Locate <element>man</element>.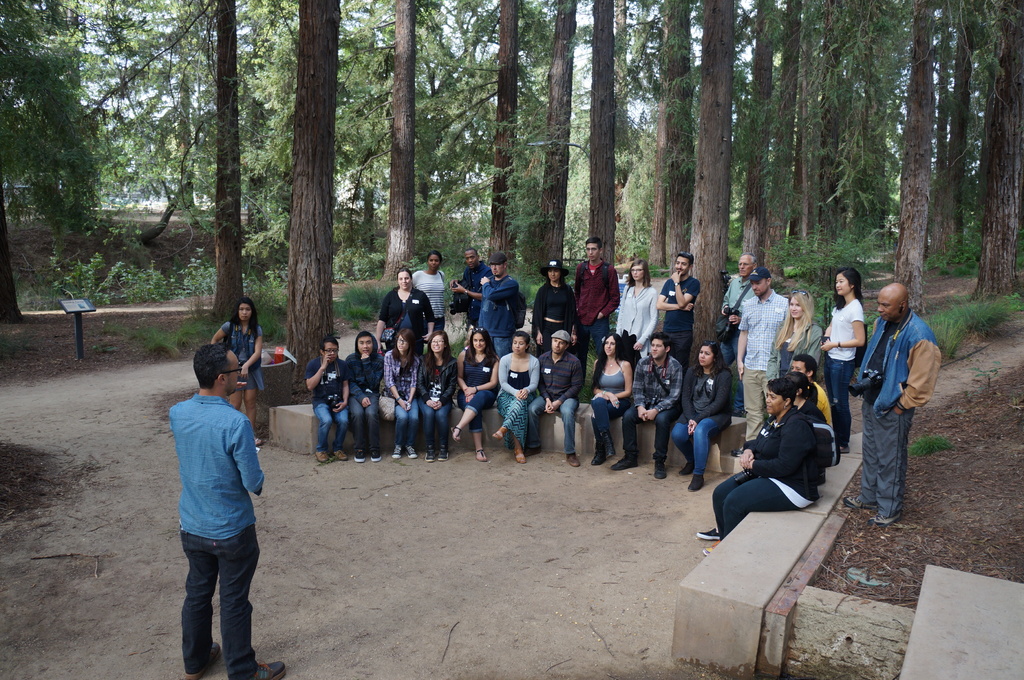
Bounding box: (791,356,846,464).
